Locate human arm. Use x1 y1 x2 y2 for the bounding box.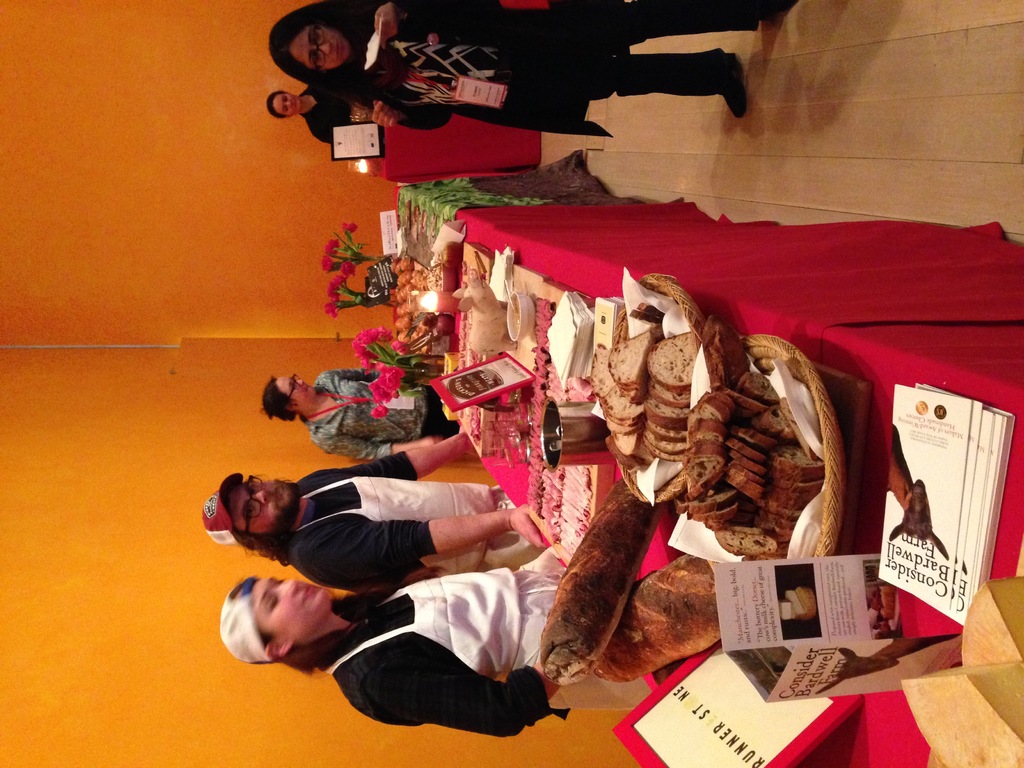
339 635 559 740.
